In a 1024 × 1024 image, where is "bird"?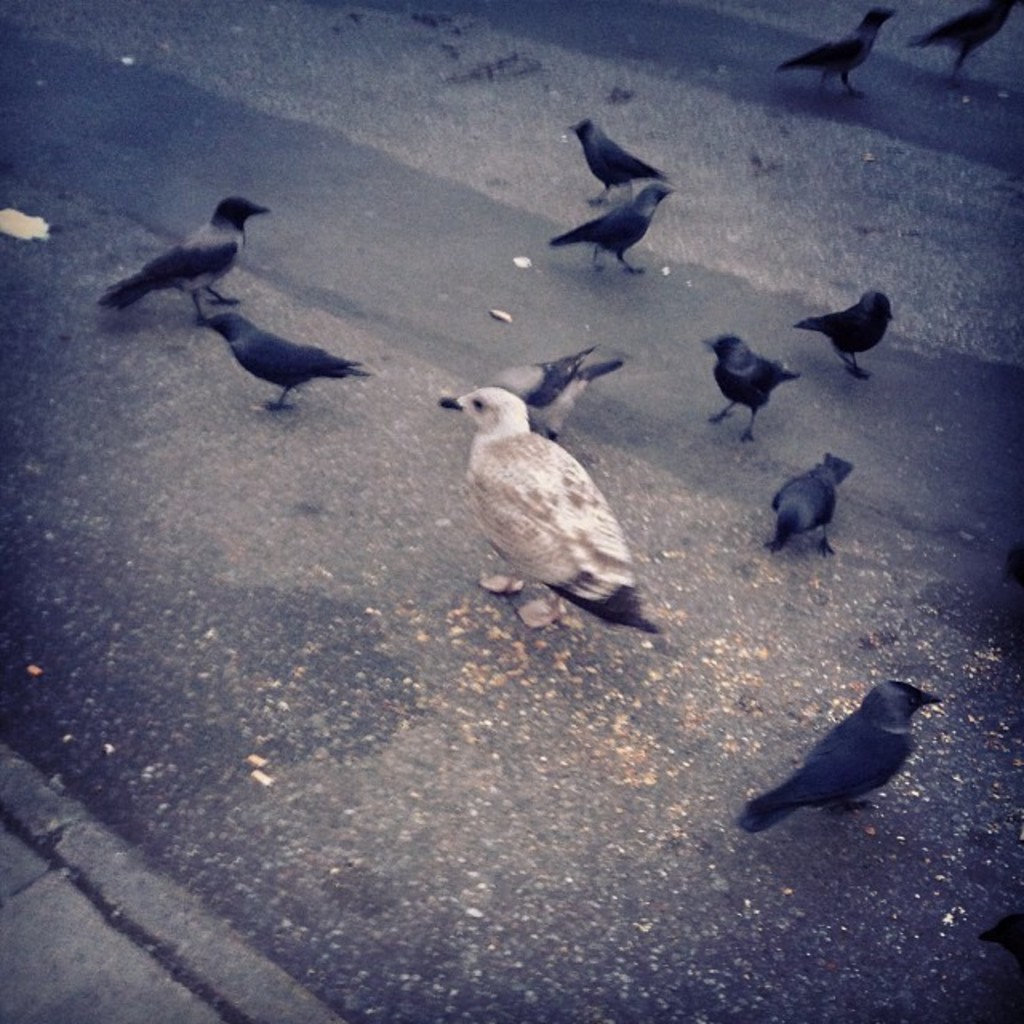
Rect(486, 344, 627, 445).
